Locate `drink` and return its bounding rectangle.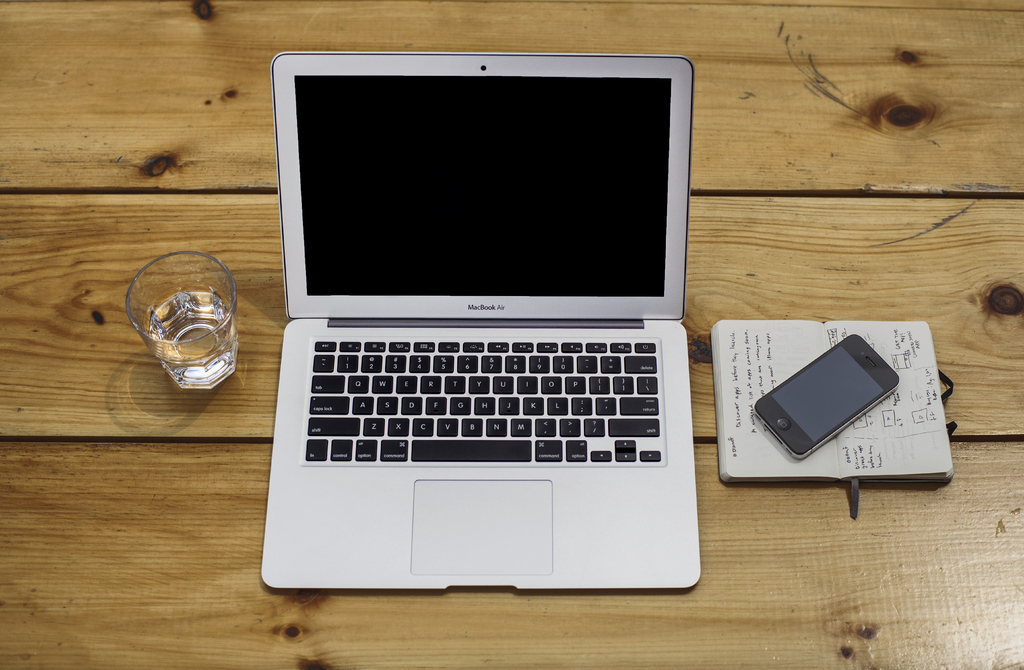
[154, 294, 233, 385].
